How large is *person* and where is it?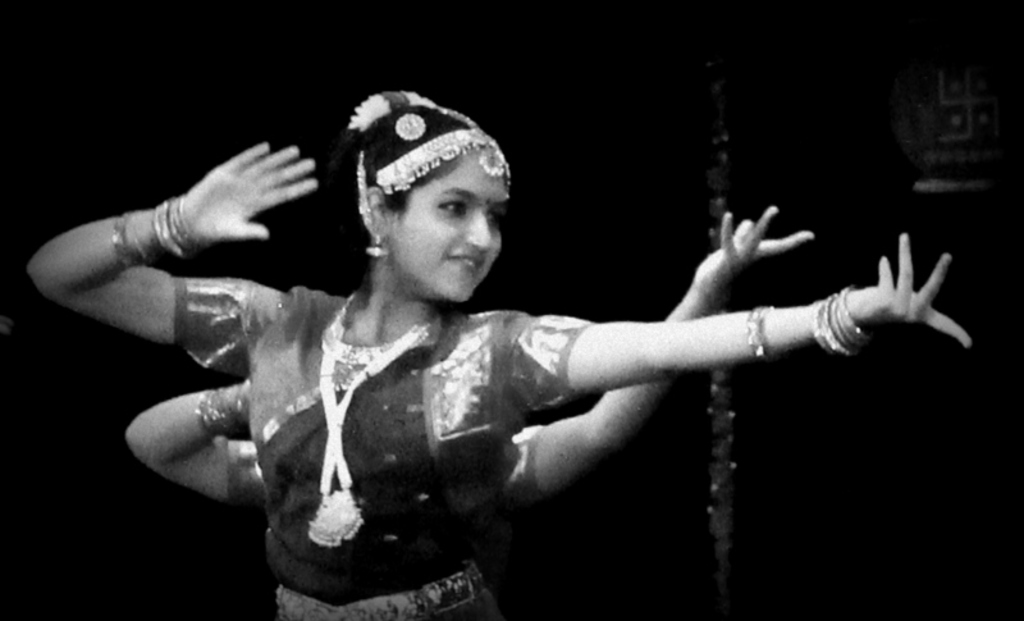
Bounding box: locate(120, 201, 812, 576).
